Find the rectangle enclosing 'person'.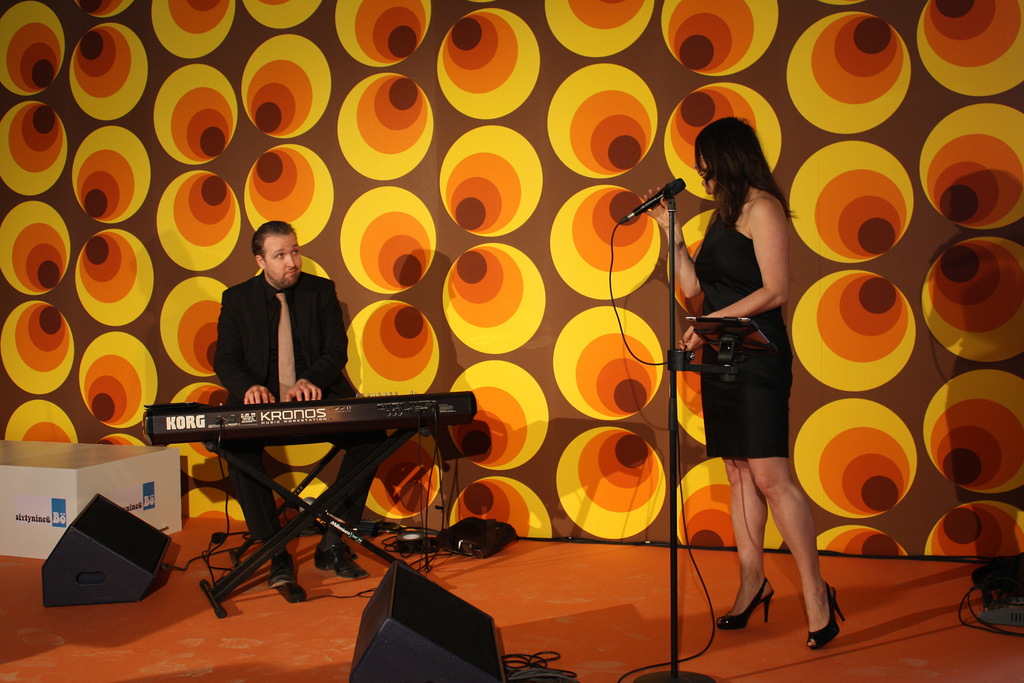
pyautogui.locateOnScreen(212, 227, 387, 604).
